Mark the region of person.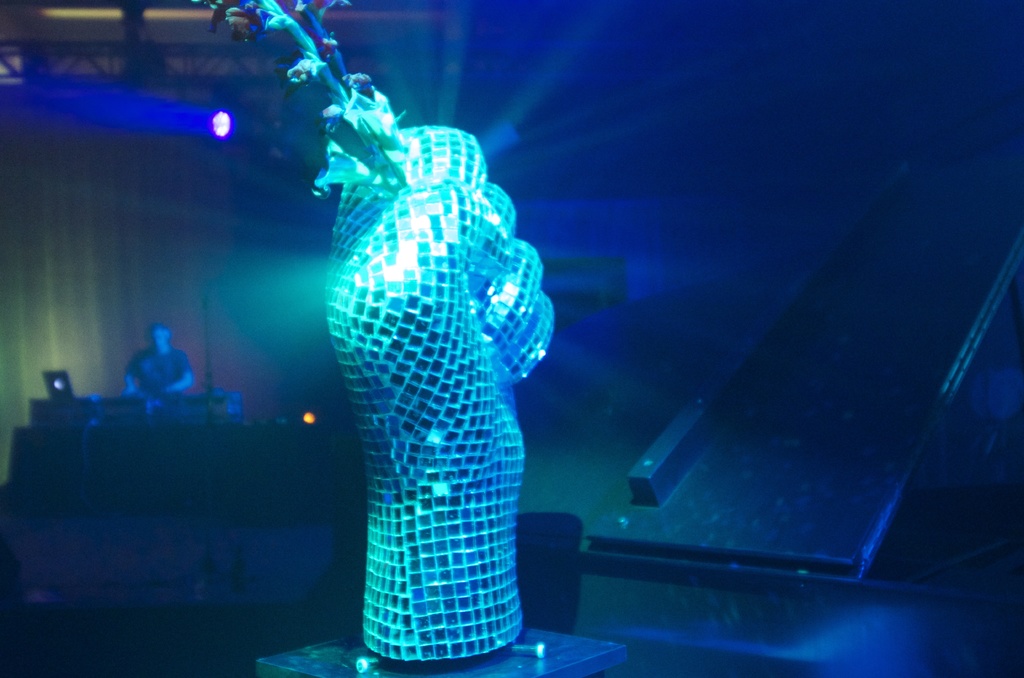
Region: x1=111, y1=323, x2=184, y2=430.
